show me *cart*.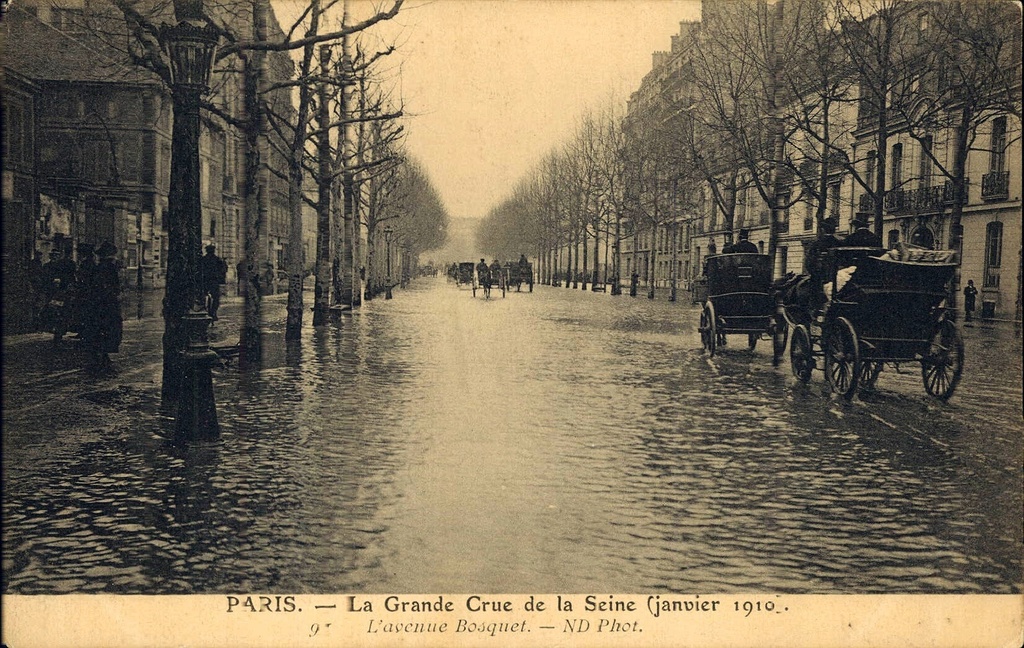
*cart* is here: x1=504 y1=262 x2=534 y2=292.
